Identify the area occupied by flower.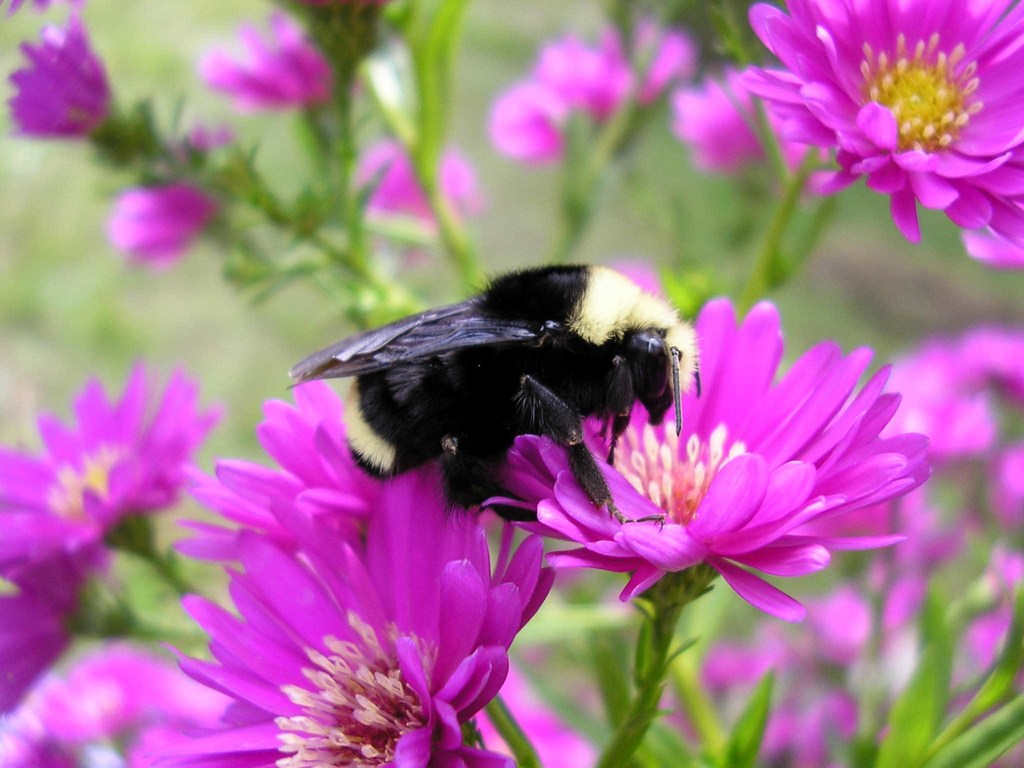
Area: [177,381,388,566].
